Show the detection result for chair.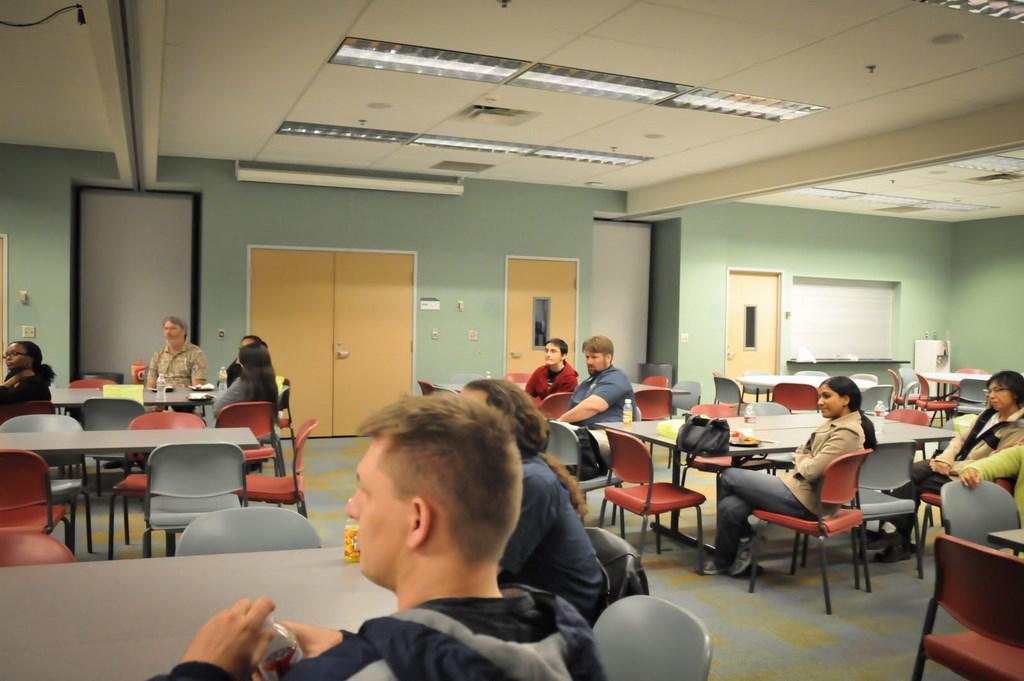
select_region(889, 366, 917, 411).
